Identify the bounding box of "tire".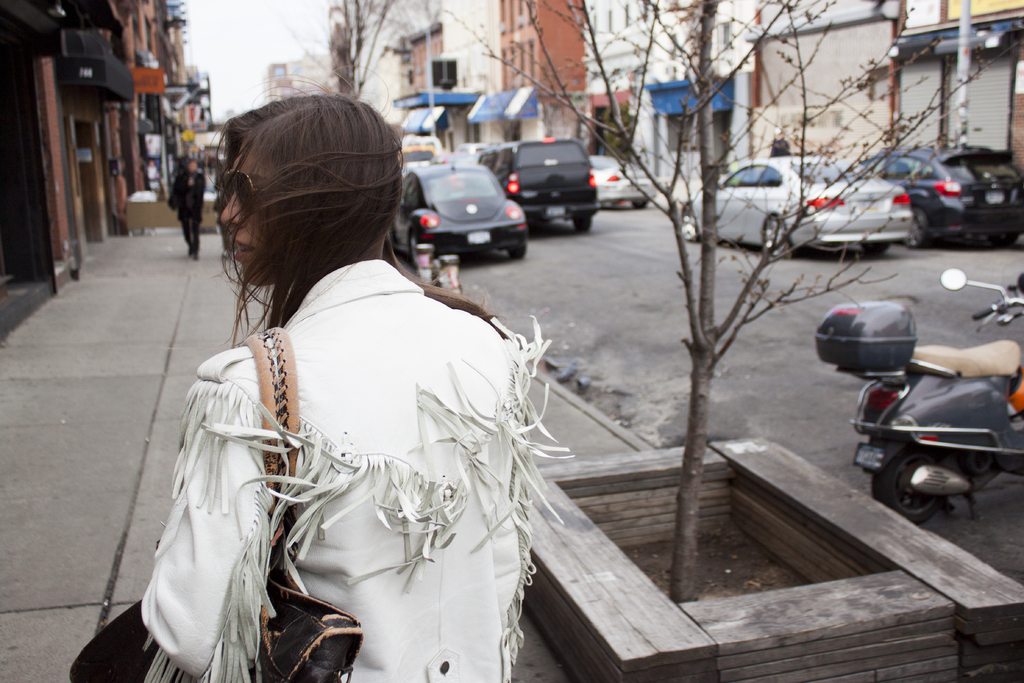
(left=633, top=201, right=643, bottom=207).
